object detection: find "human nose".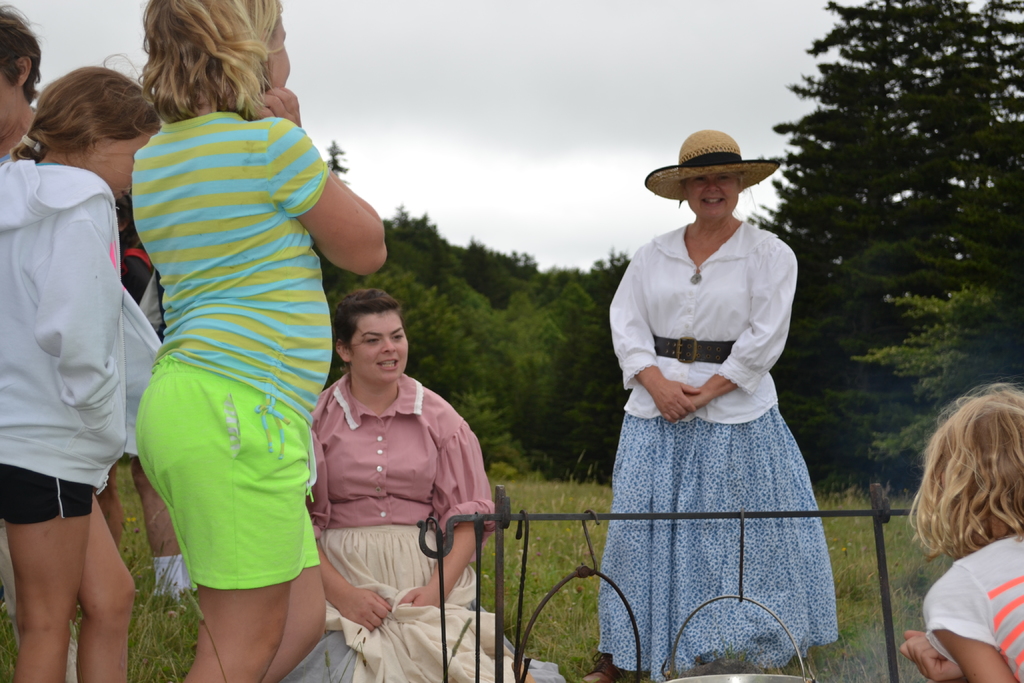
detection(381, 334, 392, 354).
